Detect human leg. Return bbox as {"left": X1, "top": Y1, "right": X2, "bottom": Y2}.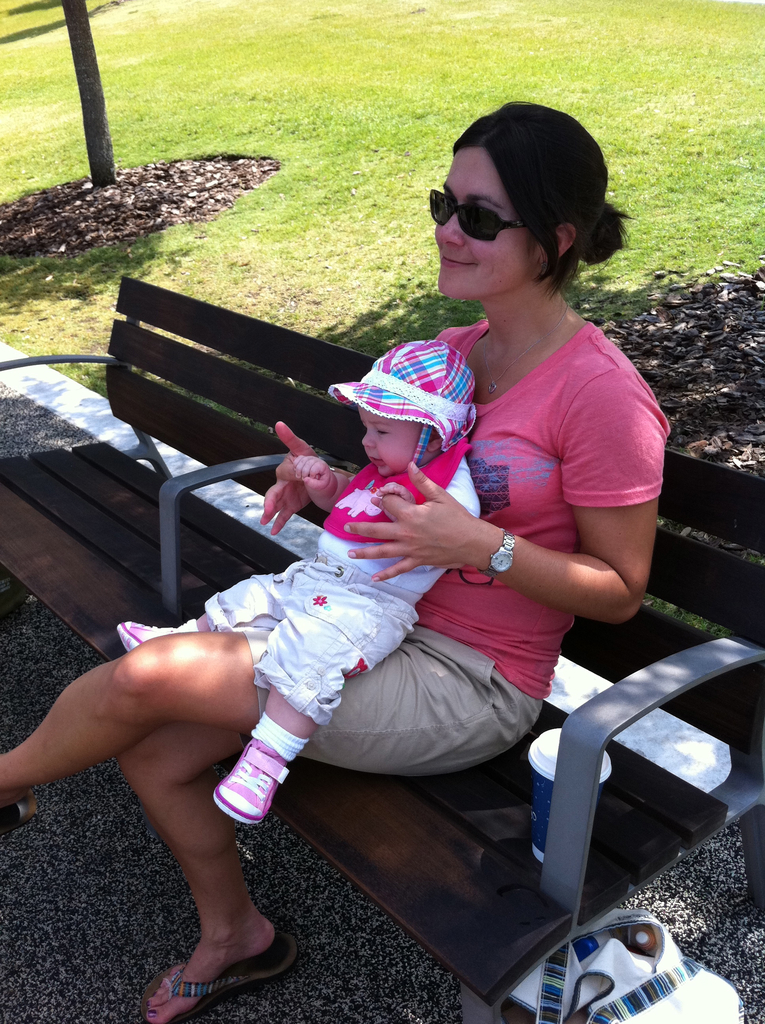
{"left": 0, "top": 623, "right": 434, "bottom": 833}.
